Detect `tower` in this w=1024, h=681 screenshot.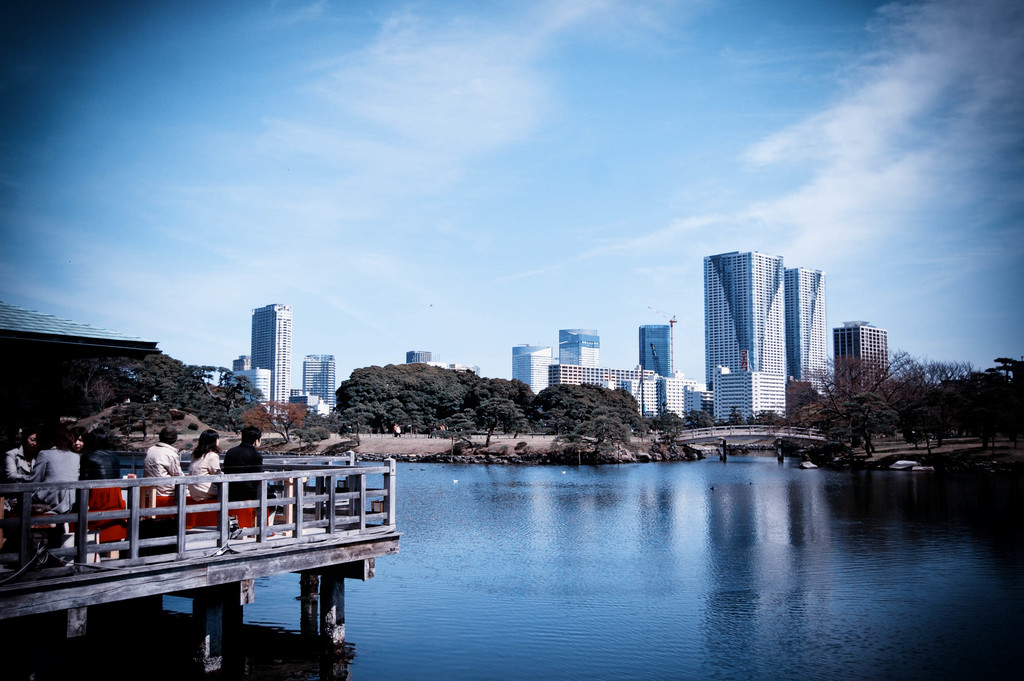
Detection: Rect(510, 345, 551, 400).
